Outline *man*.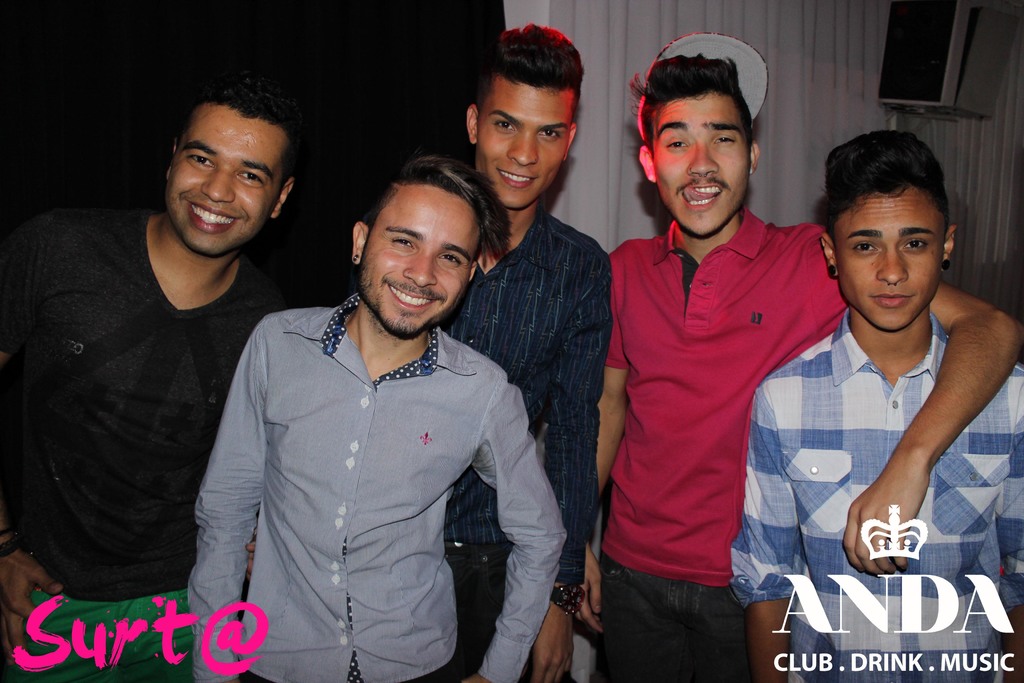
Outline: crop(191, 164, 578, 682).
